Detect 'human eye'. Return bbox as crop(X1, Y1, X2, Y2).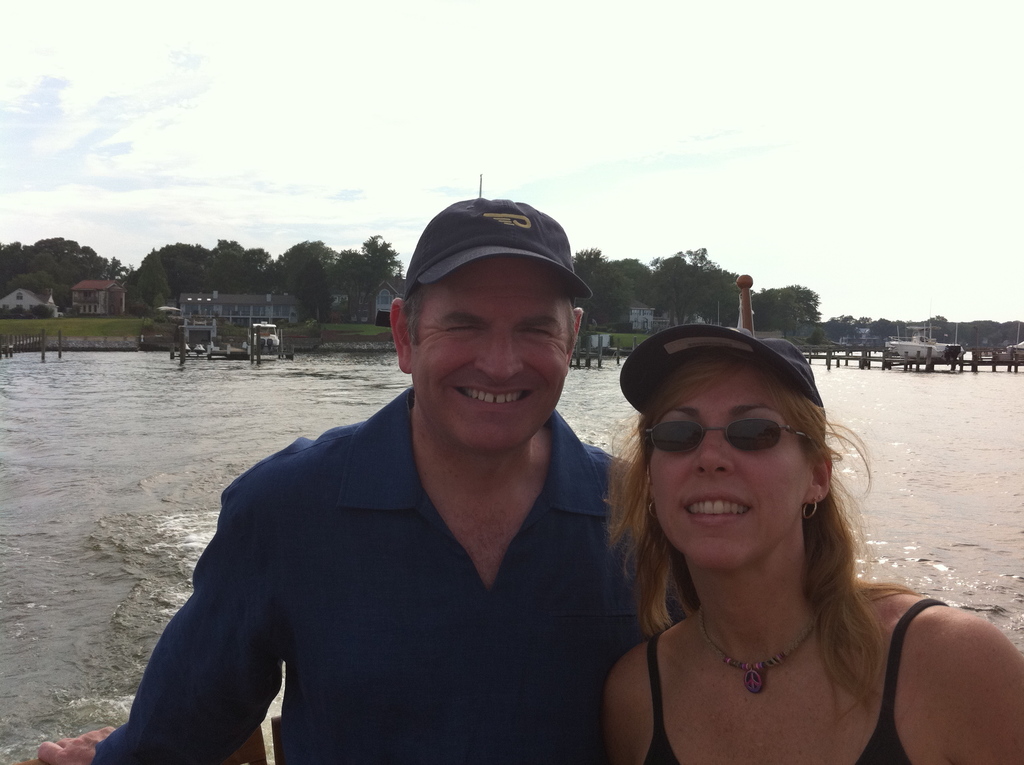
crop(660, 422, 699, 447).
